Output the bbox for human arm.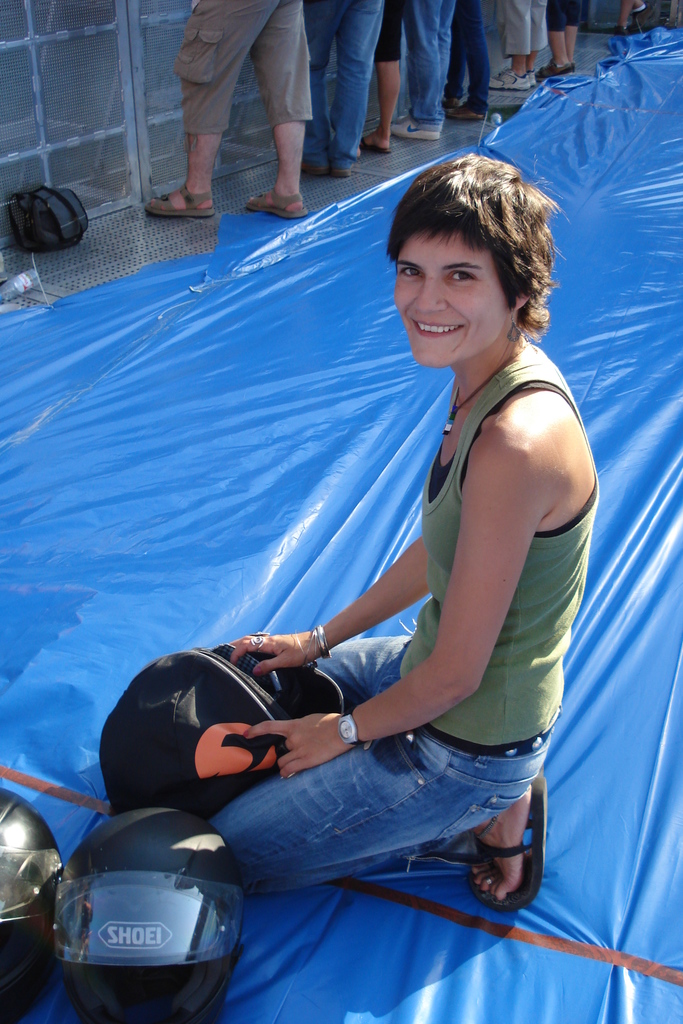
Rect(231, 529, 427, 705).
